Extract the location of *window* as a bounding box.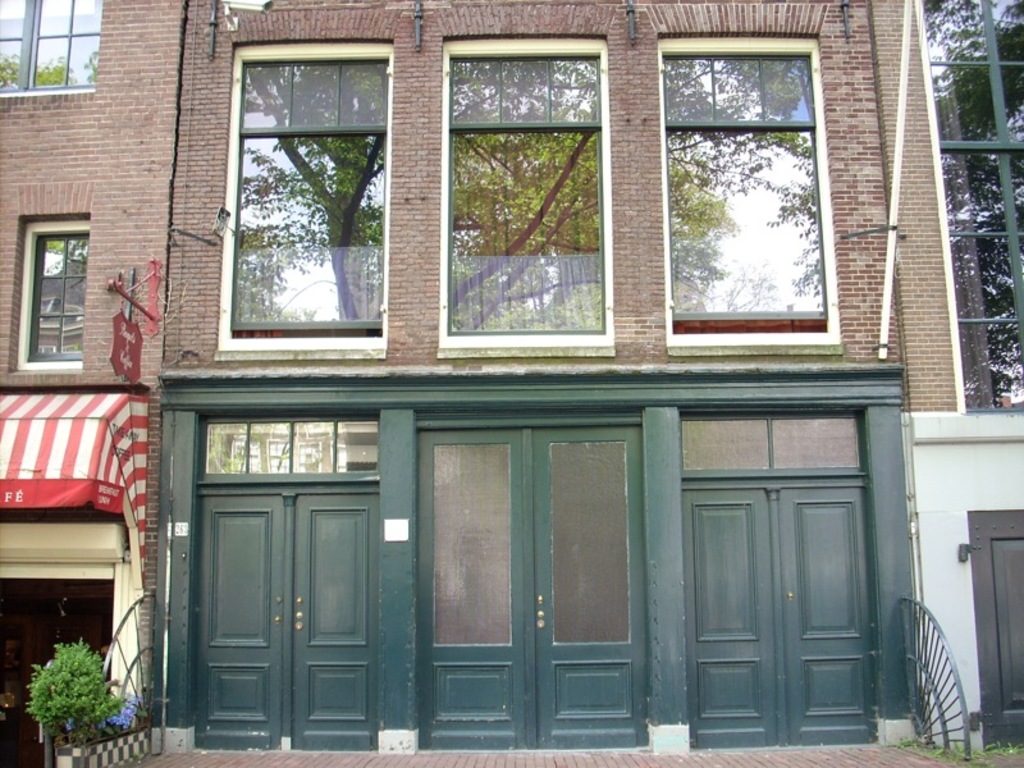
box=[227, 38, 390, 357].
